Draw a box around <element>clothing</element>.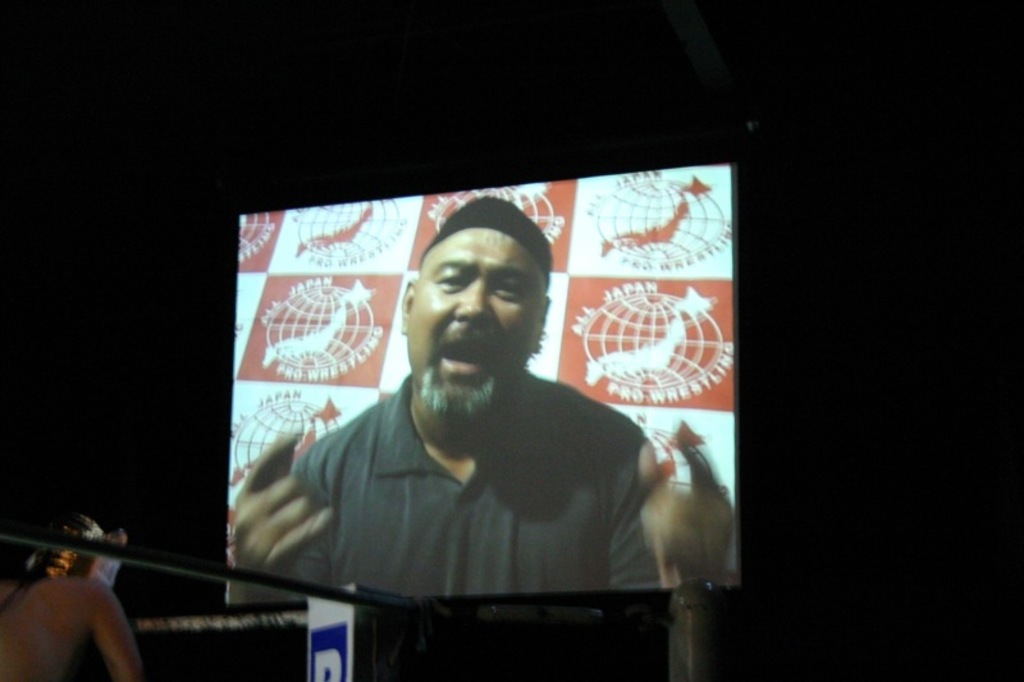
294 377 655 598.
